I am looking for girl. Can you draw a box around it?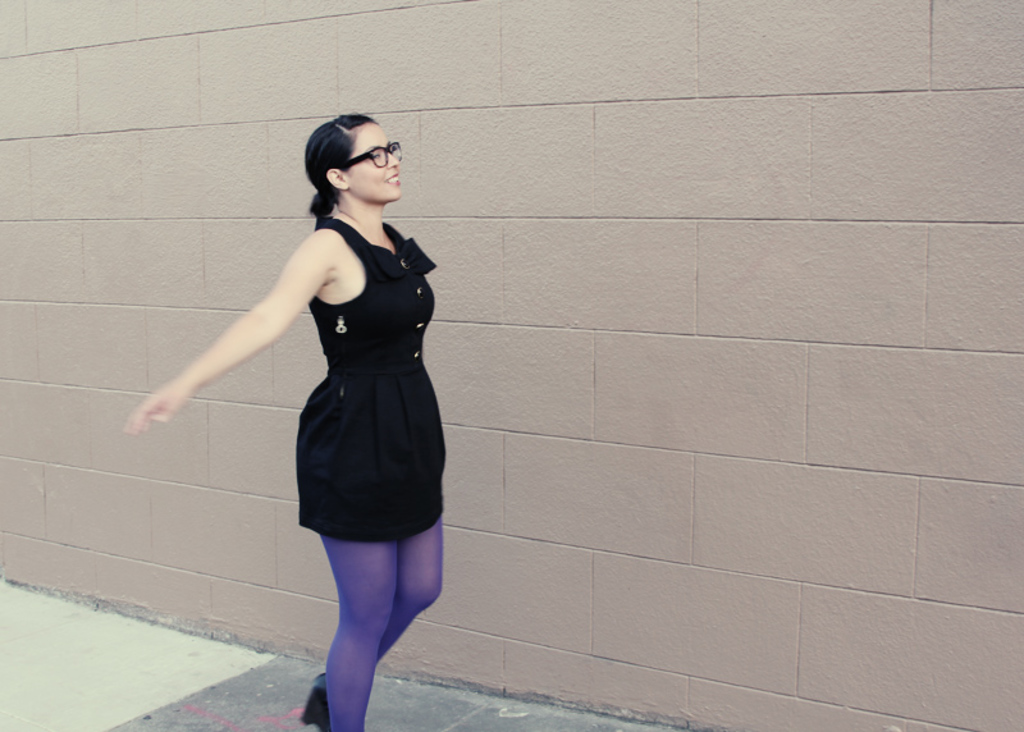
Sure, the bounding box is x1=120 y1=107 x2=449 y2=731.
